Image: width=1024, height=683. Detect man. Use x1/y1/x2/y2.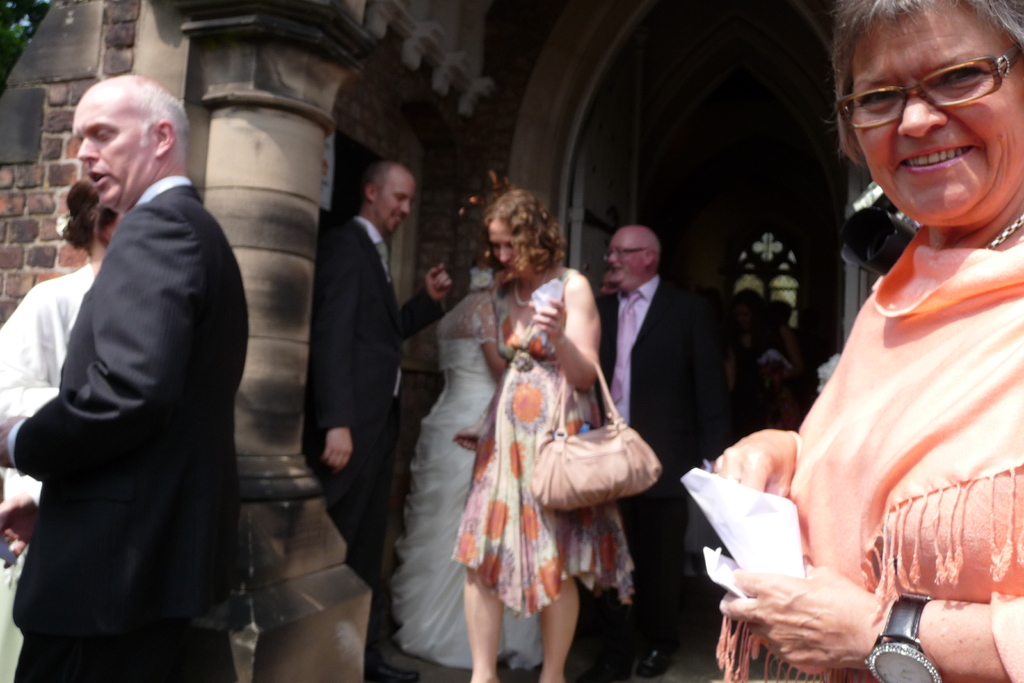
10/37/255/680.
